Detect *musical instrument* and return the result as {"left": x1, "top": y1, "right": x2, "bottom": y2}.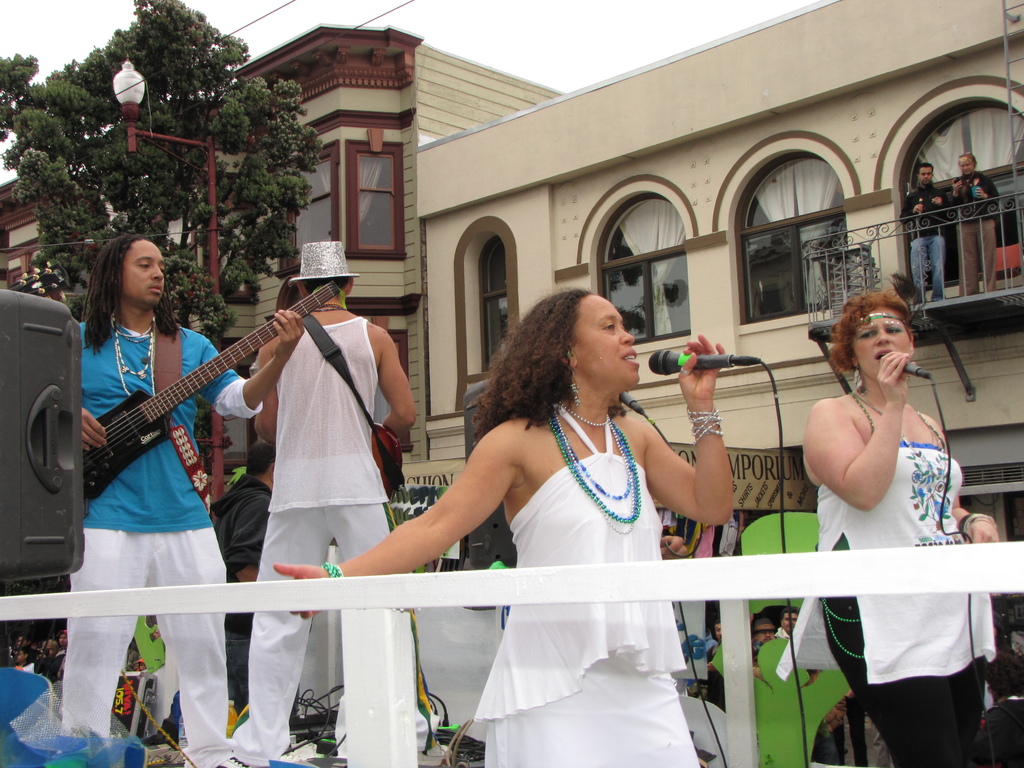
{"left": 69, "top": 293, "right": 328, "bottom": 511}.
